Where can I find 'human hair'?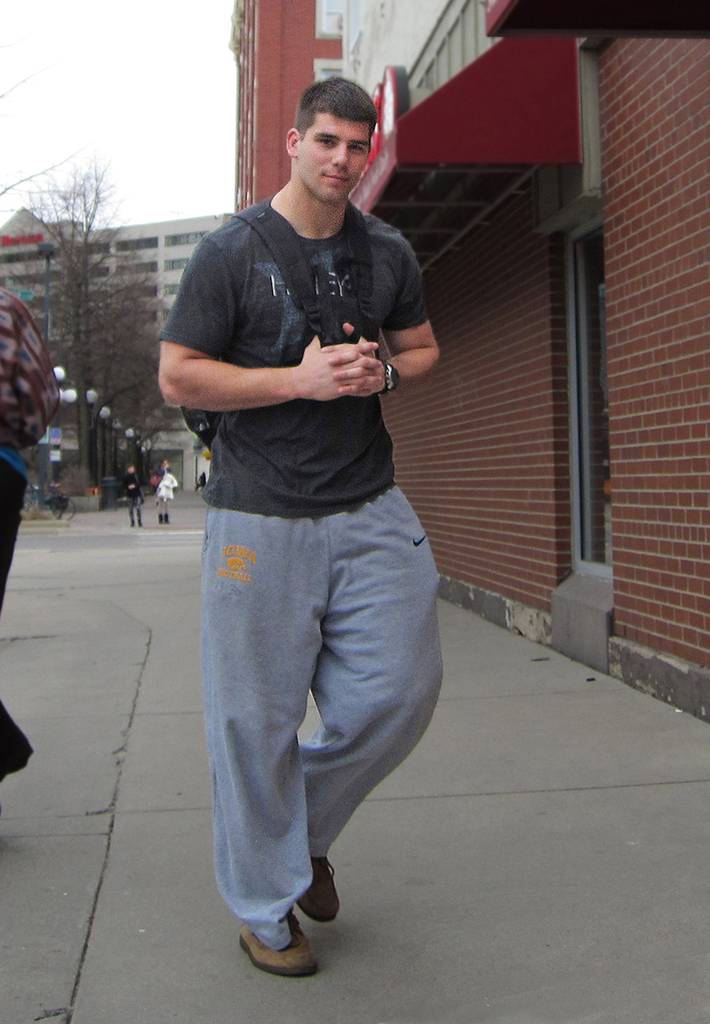
You can find it at 287, 73, 381, 172.
